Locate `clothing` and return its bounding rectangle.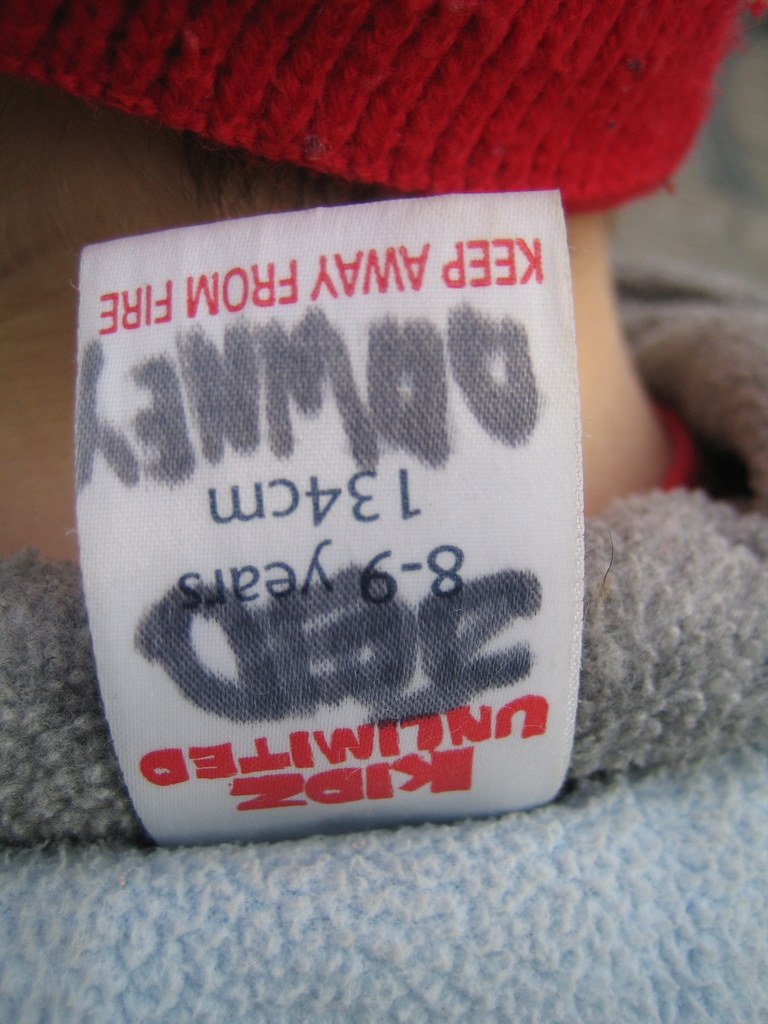
3/0/767/219.
